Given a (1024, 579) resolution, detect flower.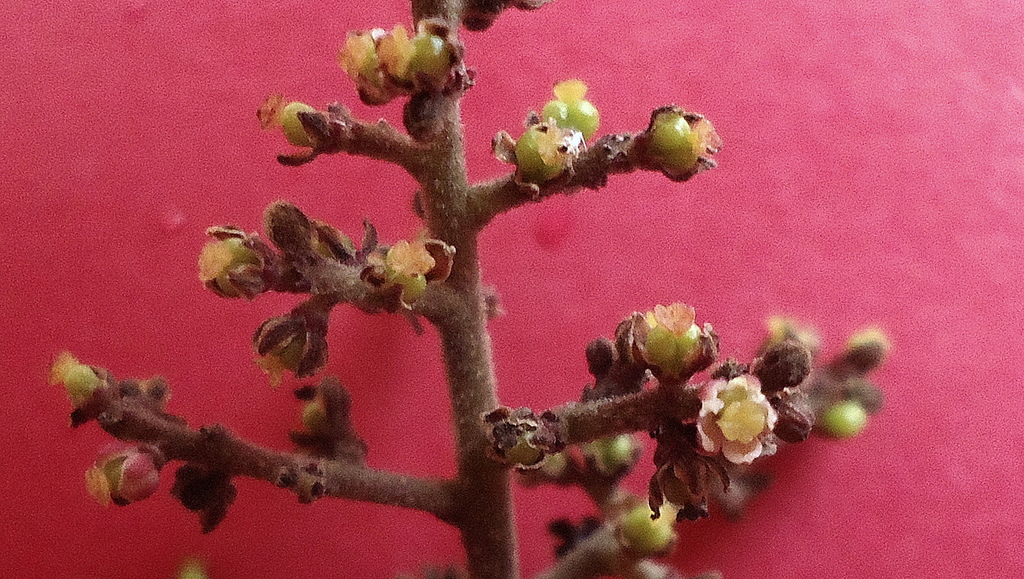
Rect(699, 379, 779, 466).
